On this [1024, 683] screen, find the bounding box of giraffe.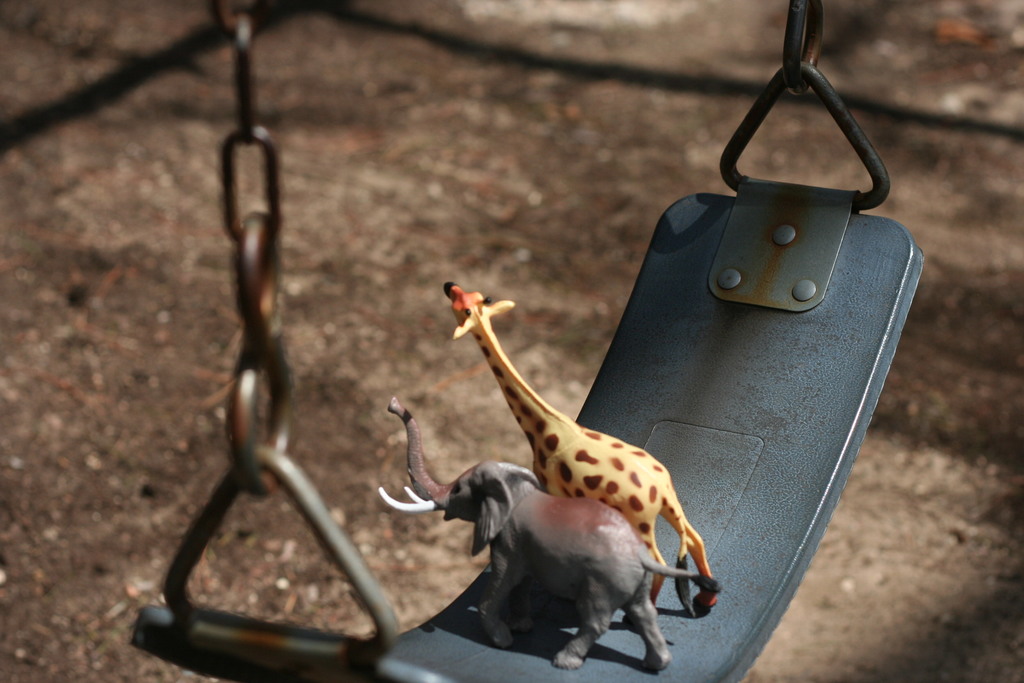
Bounding box: (444, 282, 716, 623).
